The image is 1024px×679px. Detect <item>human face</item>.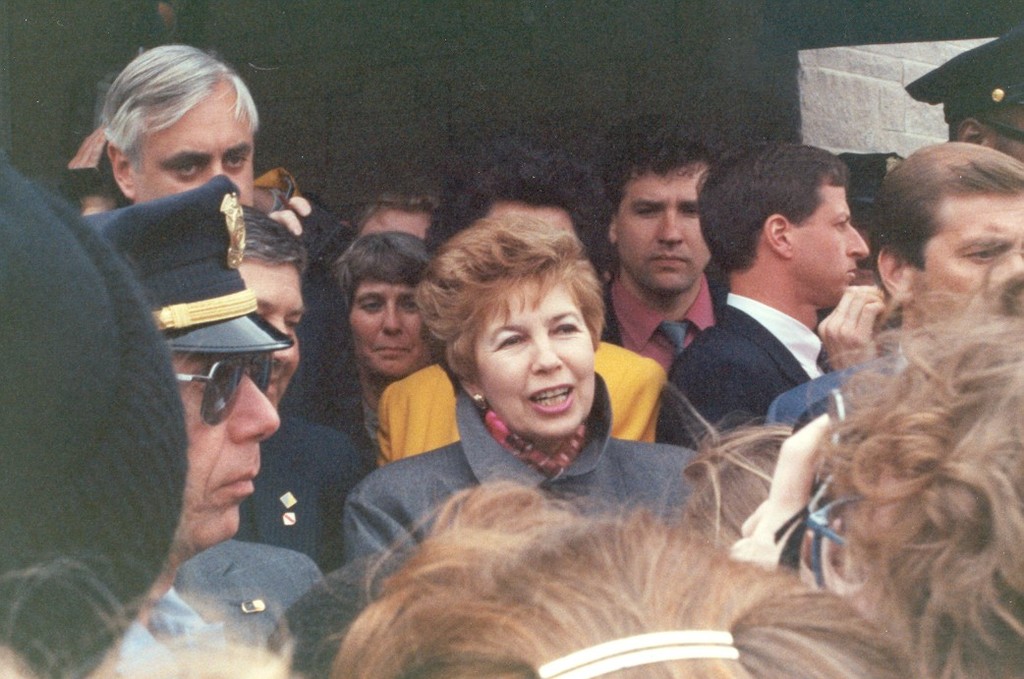
Detection: bbox=(991, 108, 1023, 160).
